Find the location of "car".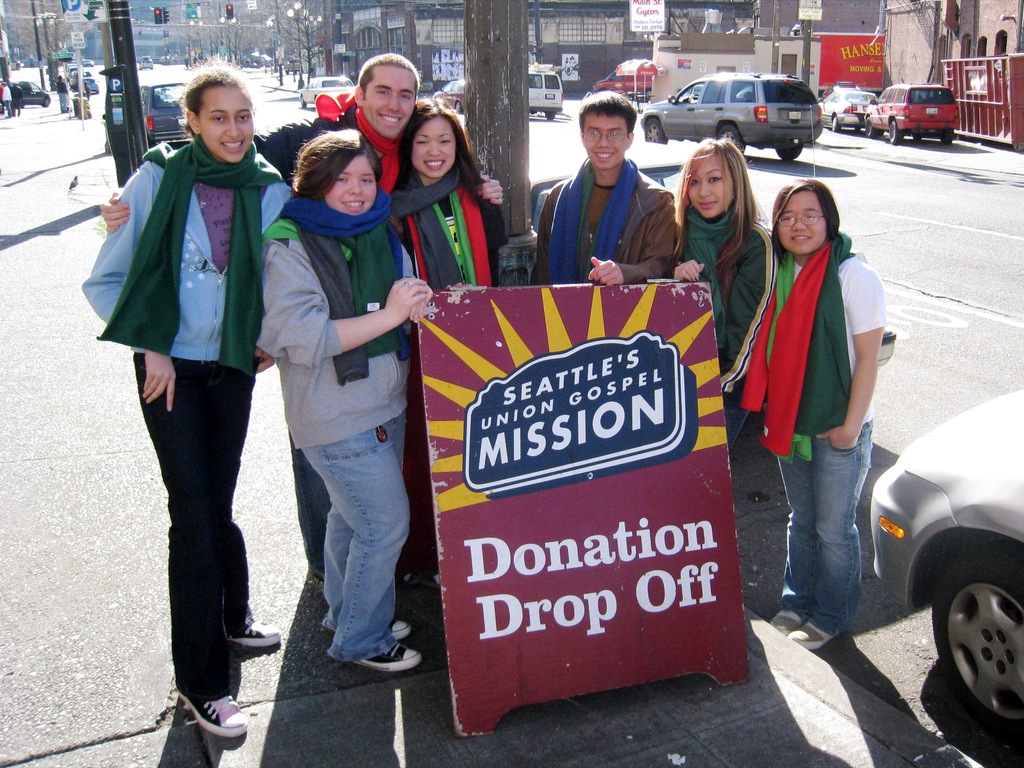
Location: bbox=[863, 81, 960, 150].
